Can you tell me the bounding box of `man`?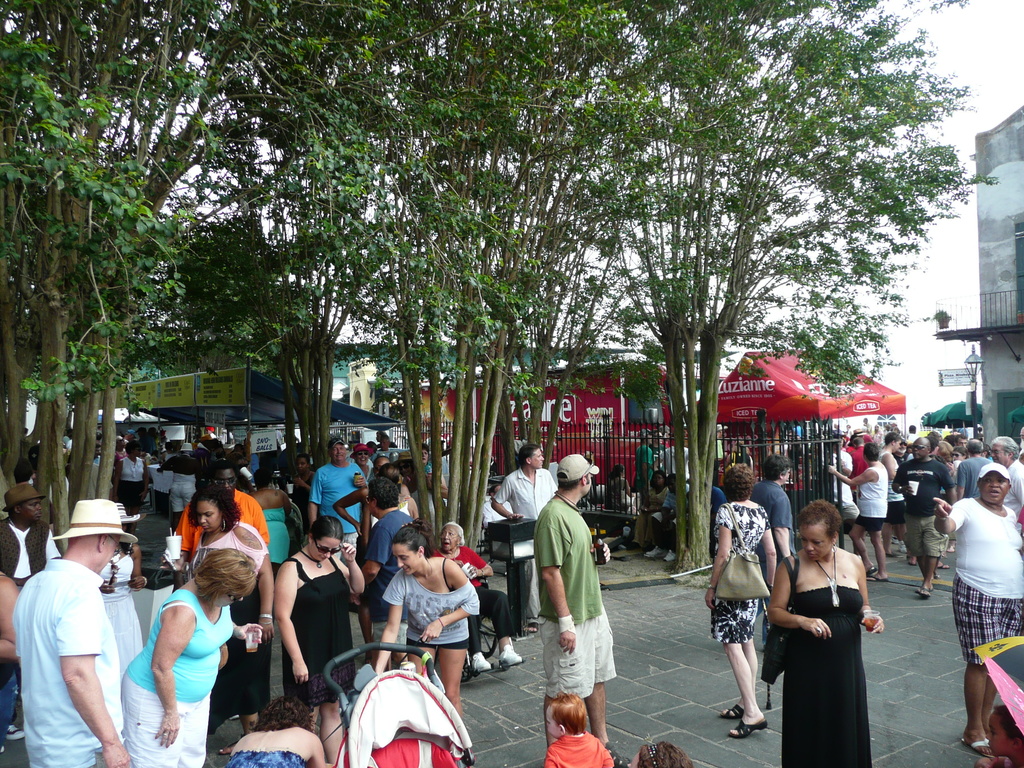
{"x1": 993, "y1": 435, "x2": 1023, "y2": 521}.
